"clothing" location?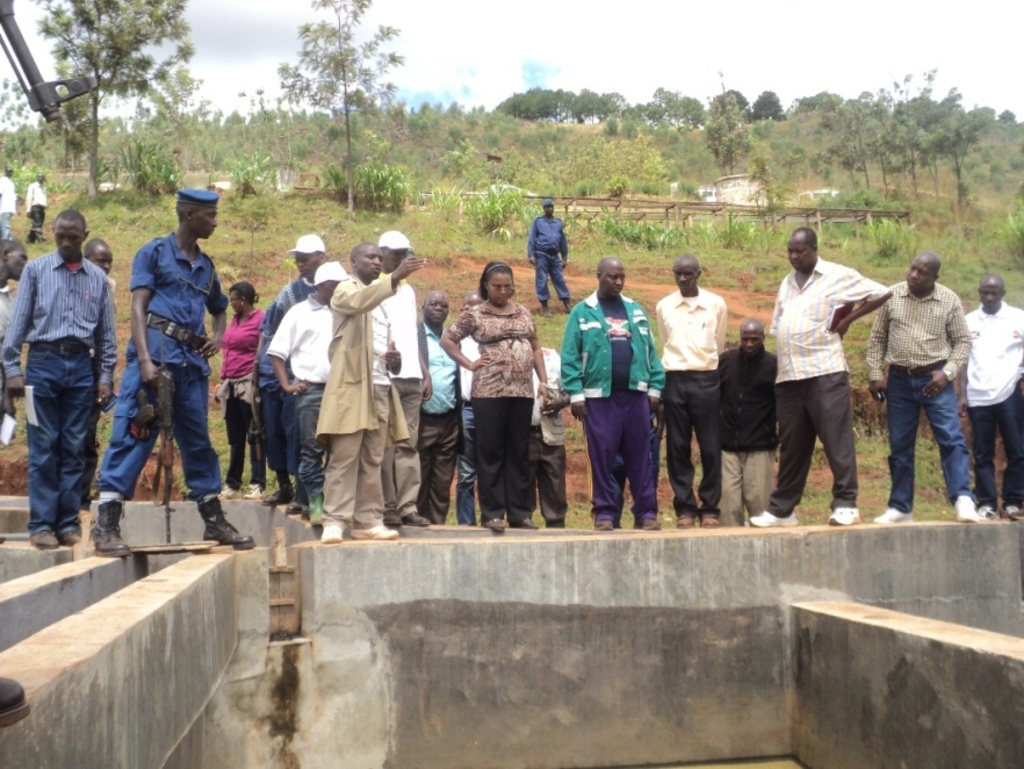
(9,193,110,549)
